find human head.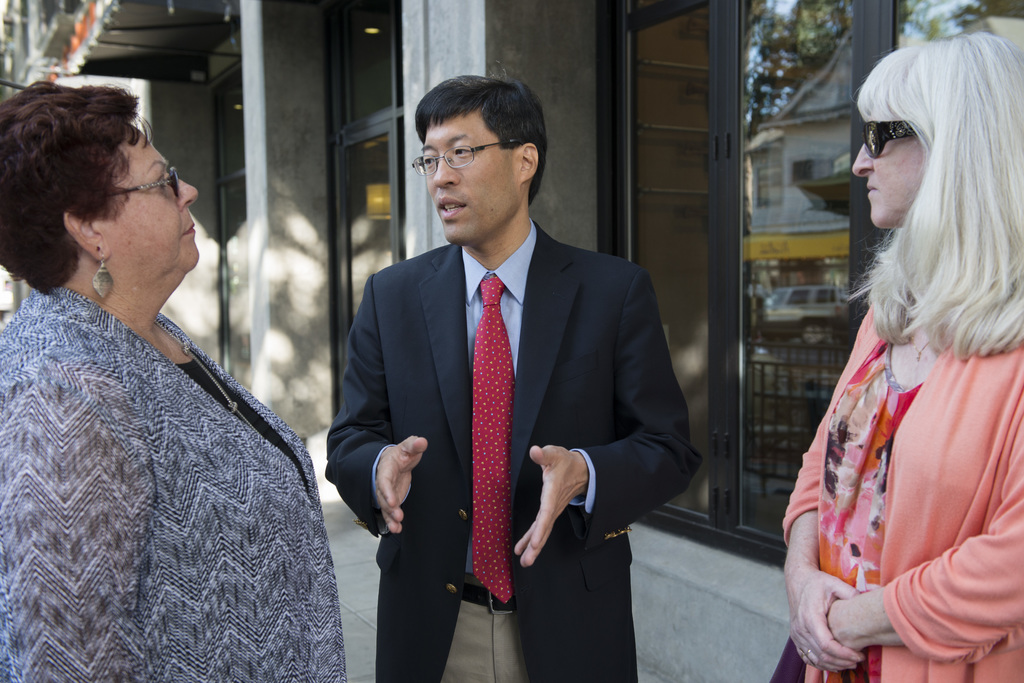
(x1=409, y1=59, x2=547, y2=246).
